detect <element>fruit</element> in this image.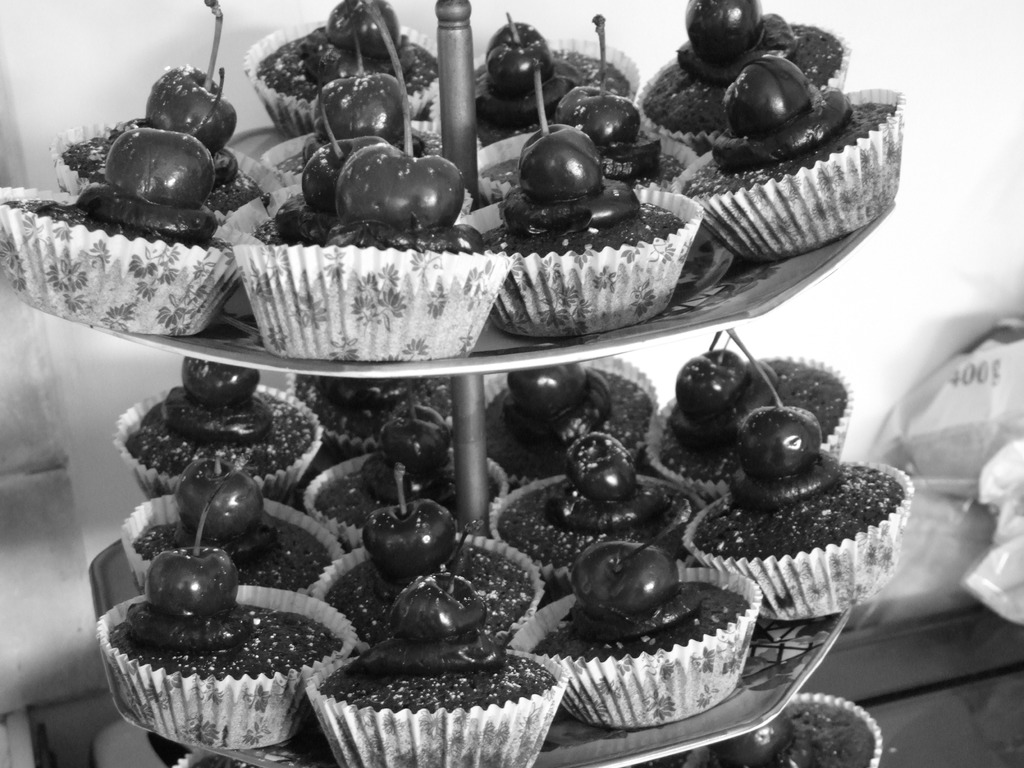
Detection: crop(378, 404, 451, 484).
